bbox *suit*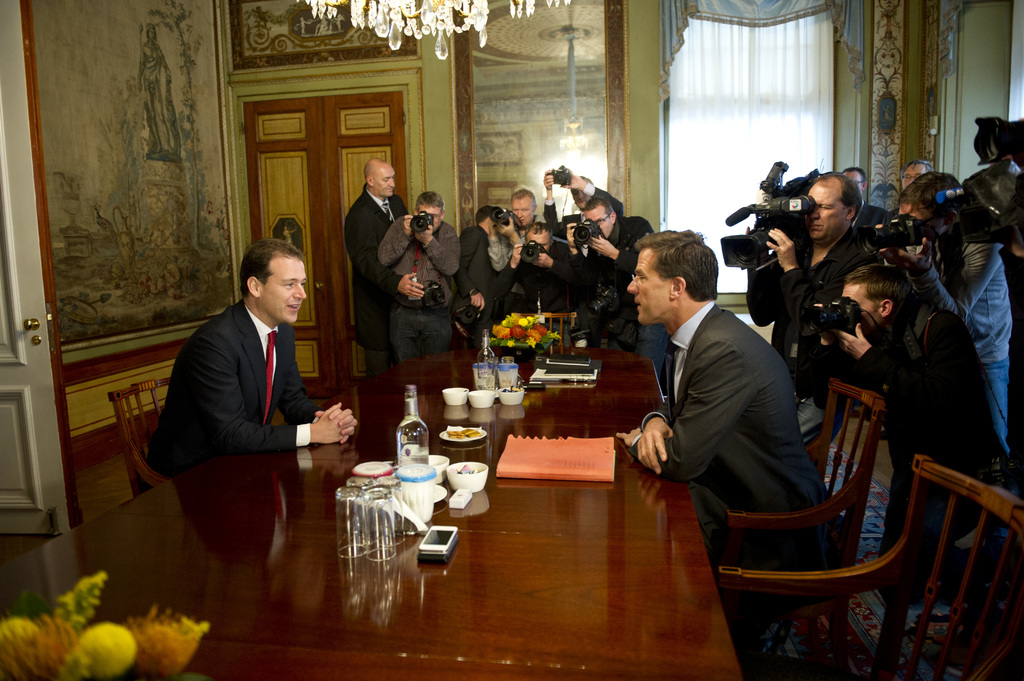
l=152, t=227, r=330, b=488
